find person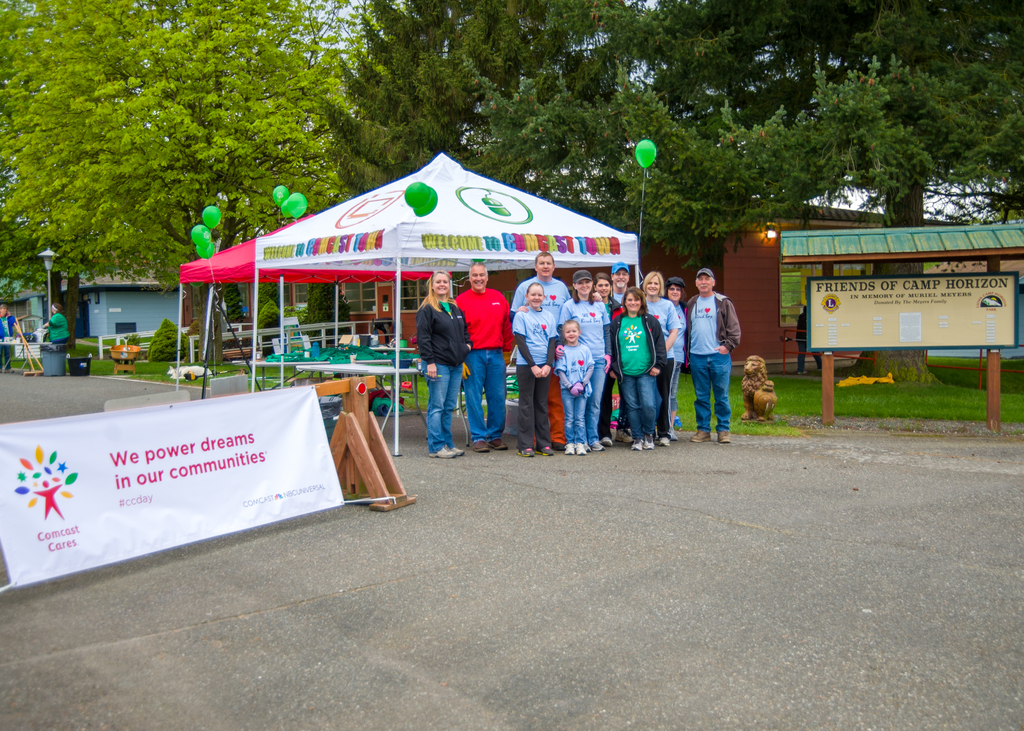
region(506, 282, 566, 463)
